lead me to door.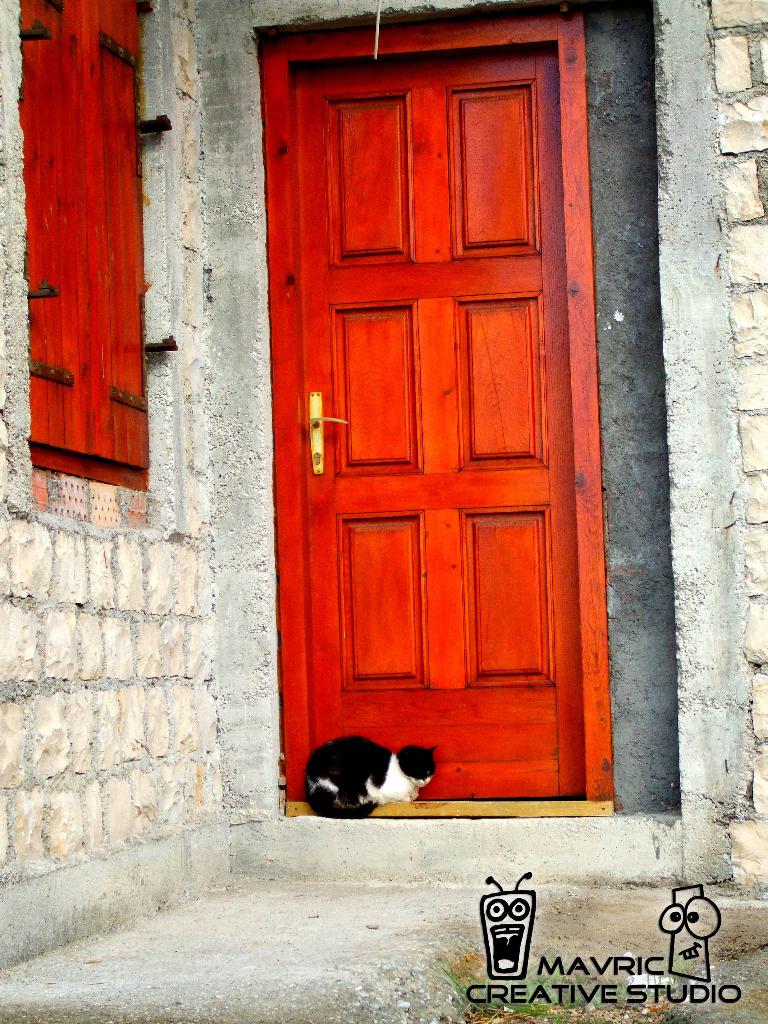
Lead to 270 78 595 832.
